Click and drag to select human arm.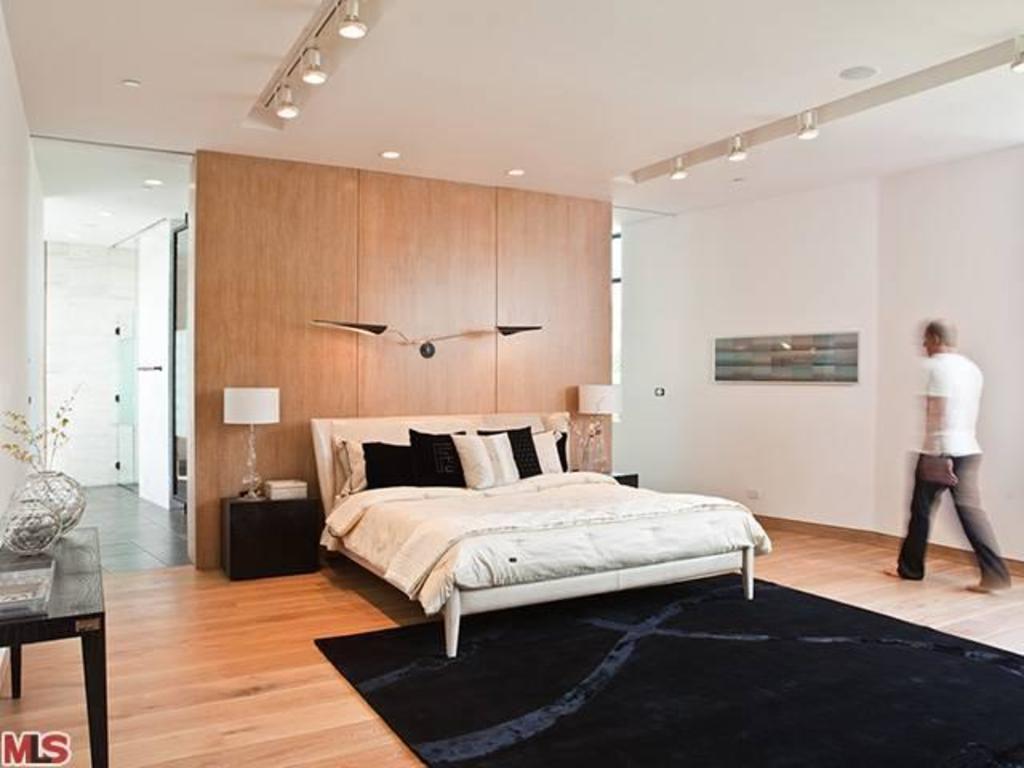
Selection: {"x1": 922, "y1": 365, "x2": 947, "y2": 485}.
